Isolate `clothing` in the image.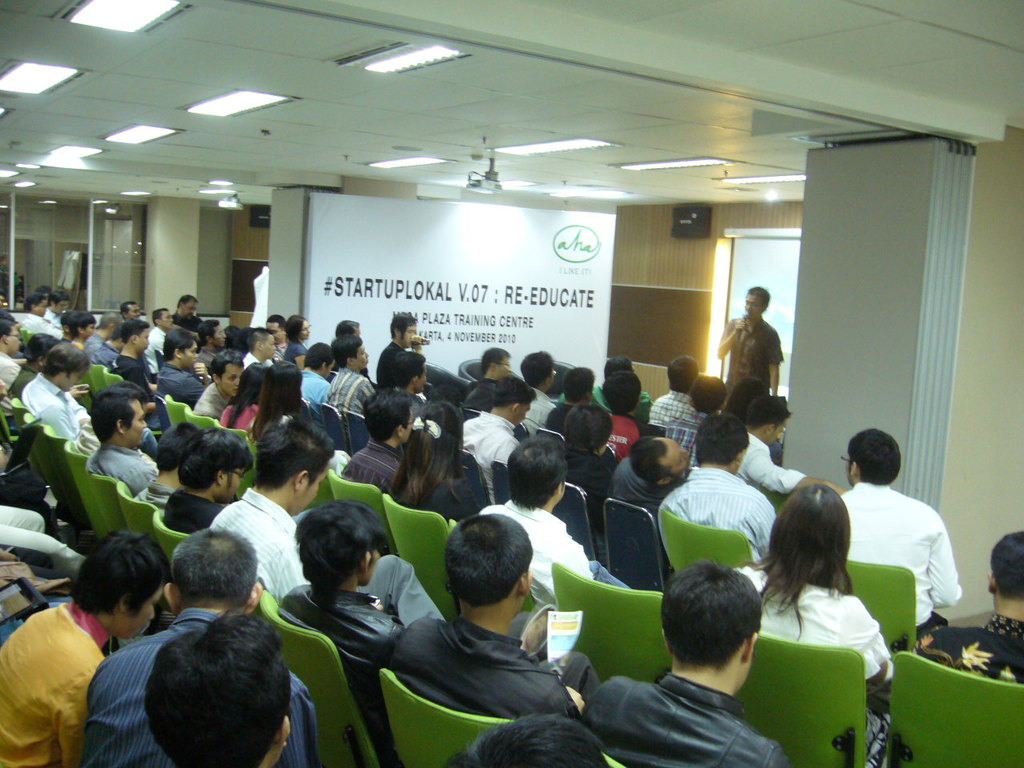
Isolated region: region(482, 501, 625, 591).
